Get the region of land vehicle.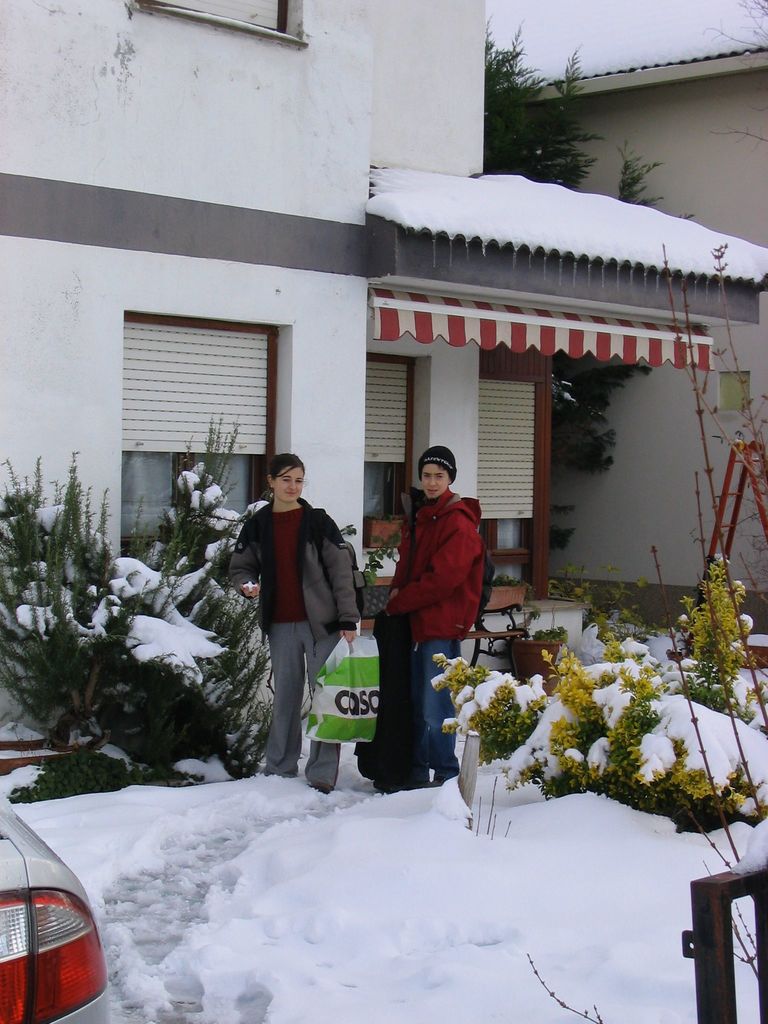
crop(0, 819, 120, 1018).
